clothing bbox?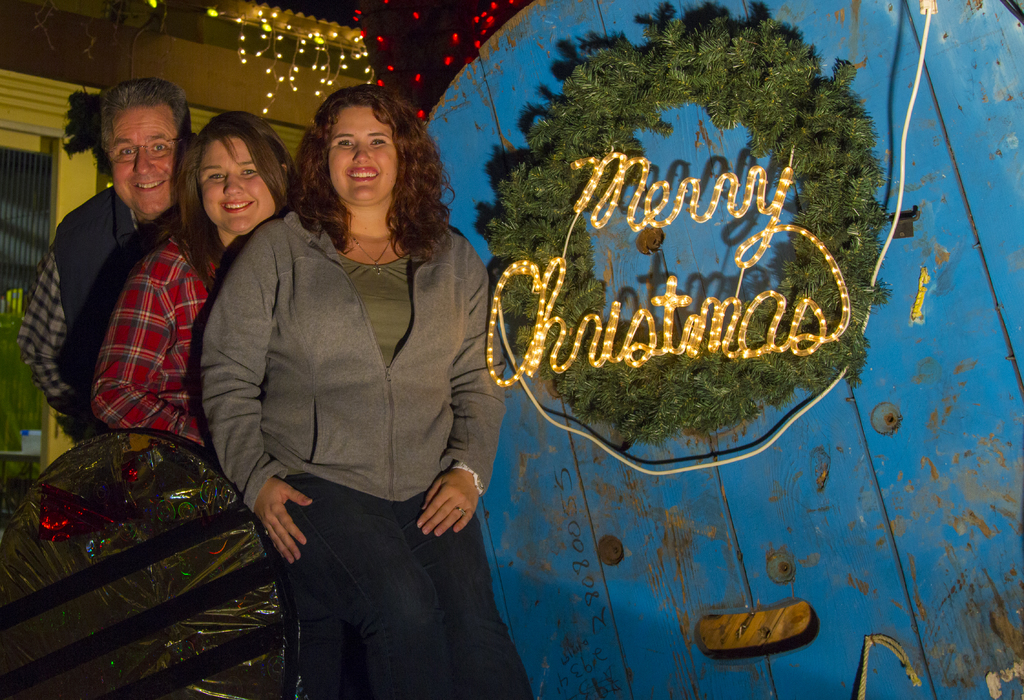
rect(207, 204, 518, 699)
